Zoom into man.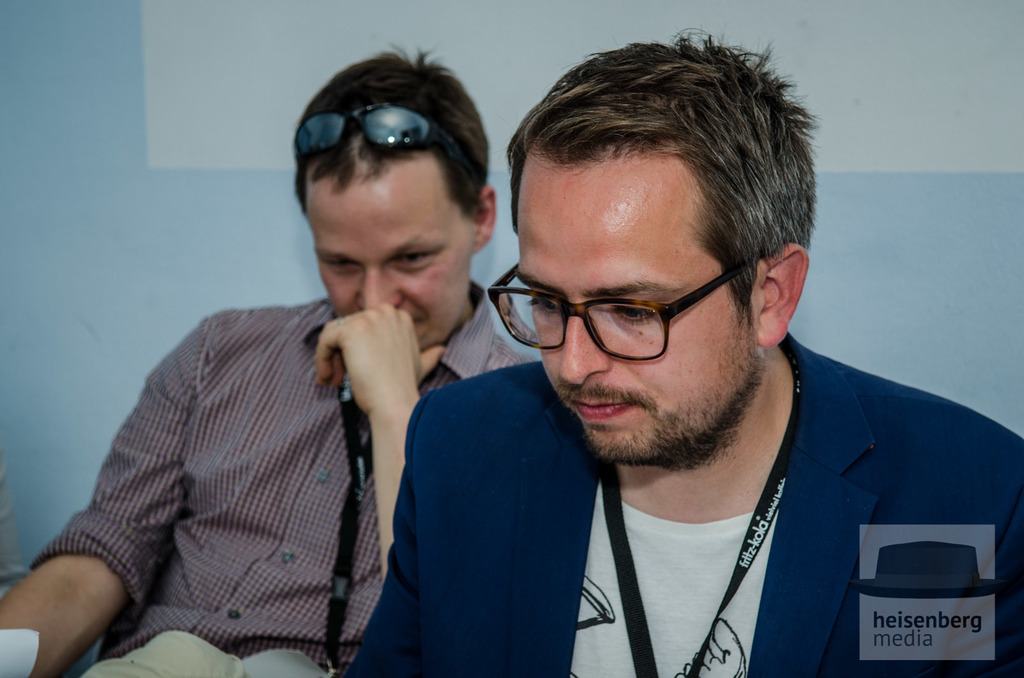
Zoom target: (0, 40, 531, 675).
